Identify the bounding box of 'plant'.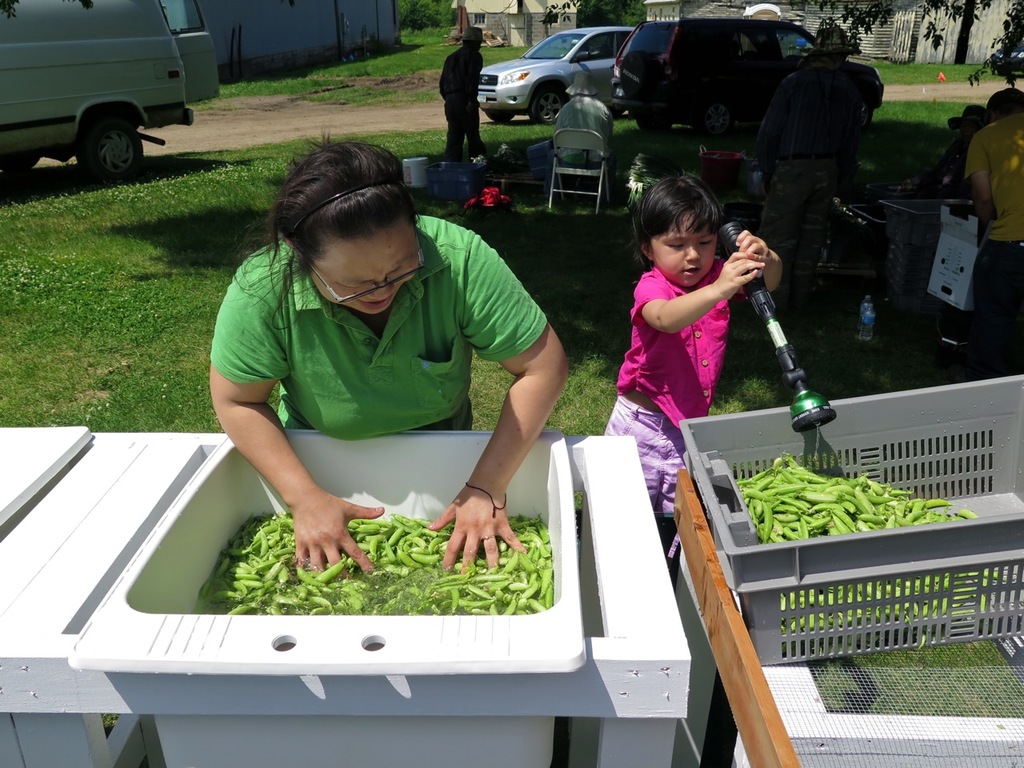
0 107 1023 435.
